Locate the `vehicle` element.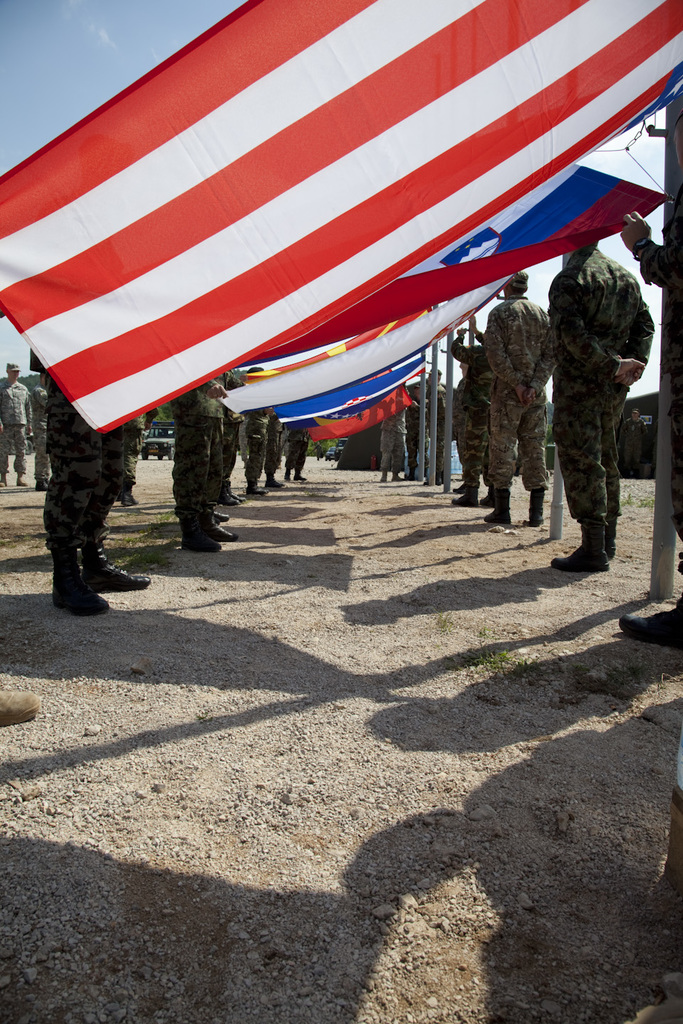
Element bbox: x1=139 y1=419 x2=176 y2=463.
